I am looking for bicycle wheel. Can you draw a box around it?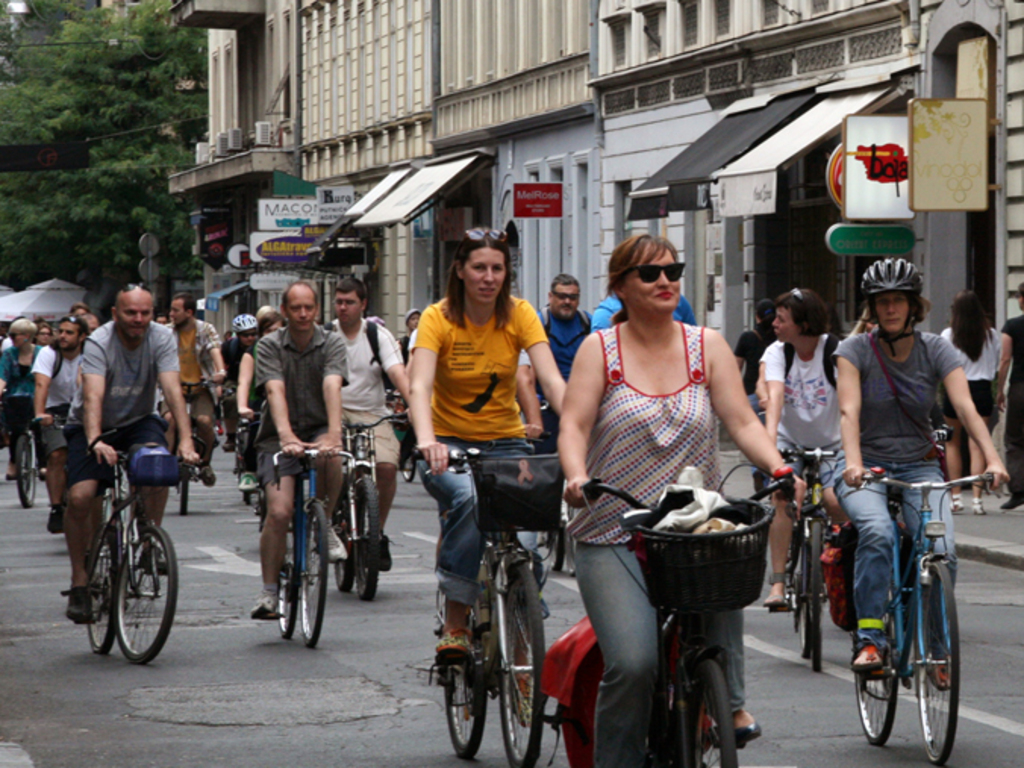
Sure, the bounding box is left=15, top=432, right=39, bottom=510.
